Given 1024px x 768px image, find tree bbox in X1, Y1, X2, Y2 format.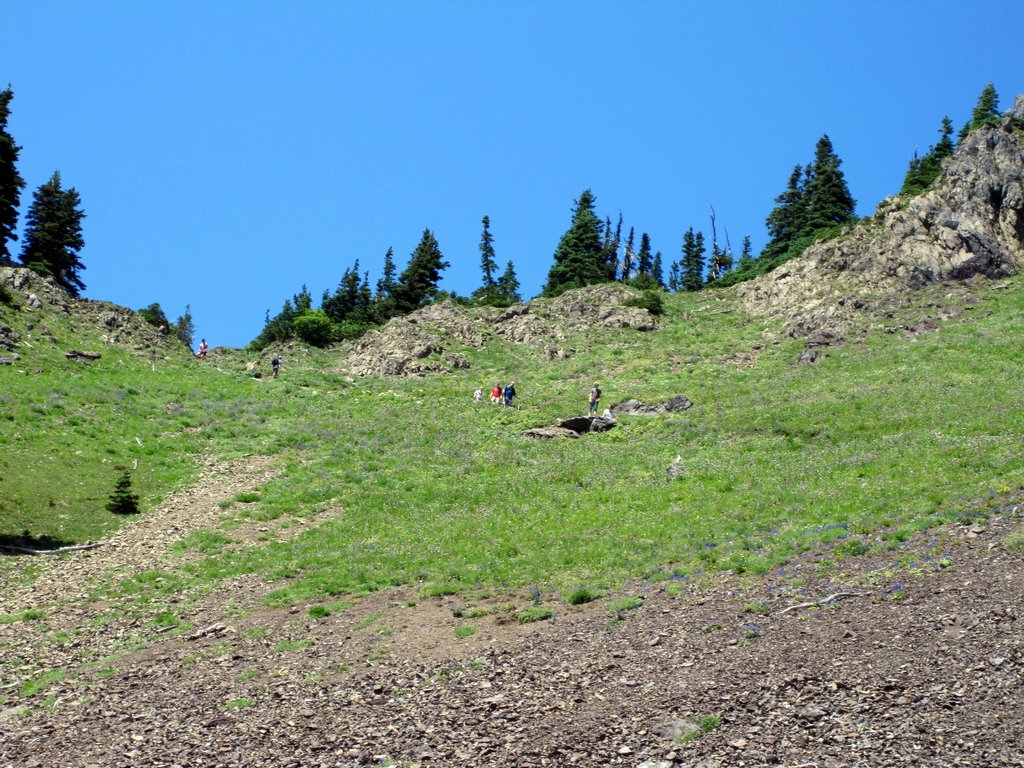
178, 303, 196, 349.
